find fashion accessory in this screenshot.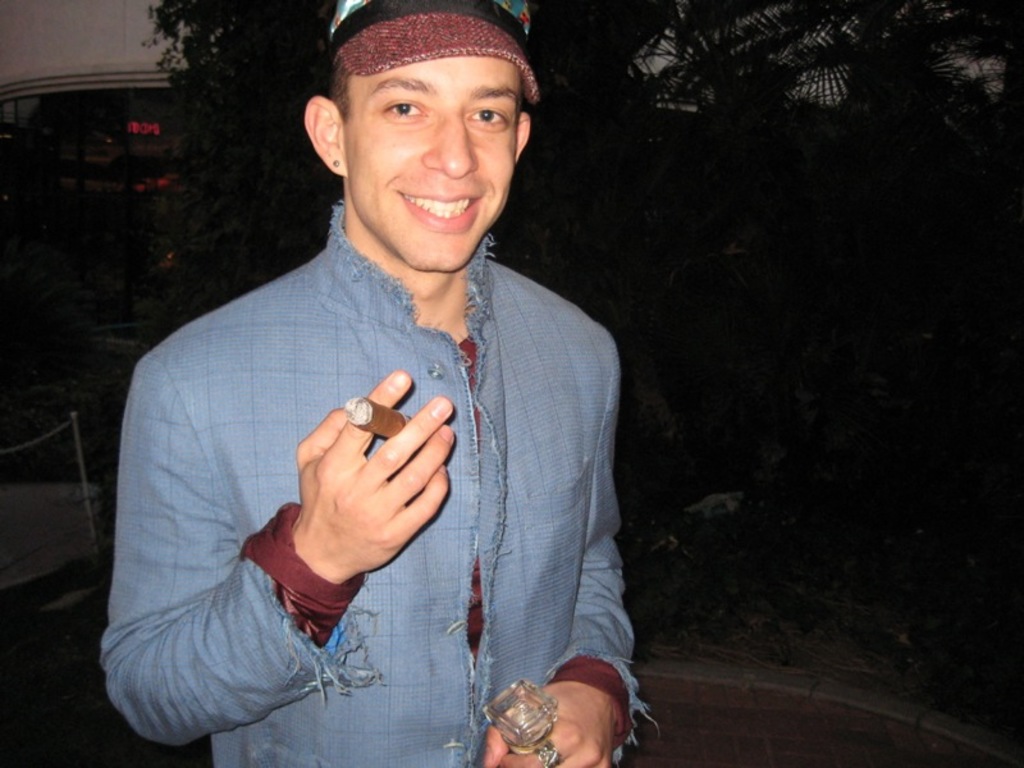
The bounding box for fashion accessory is 326,156,343,170.
